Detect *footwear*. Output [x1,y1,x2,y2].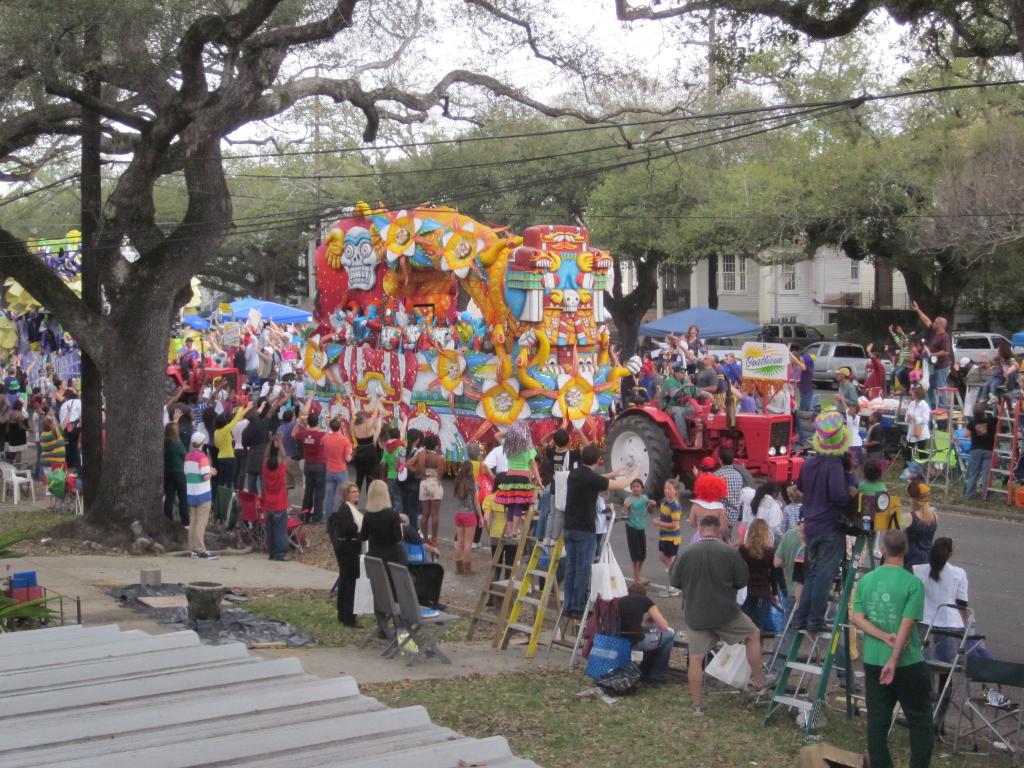
[755,675,778,689].
